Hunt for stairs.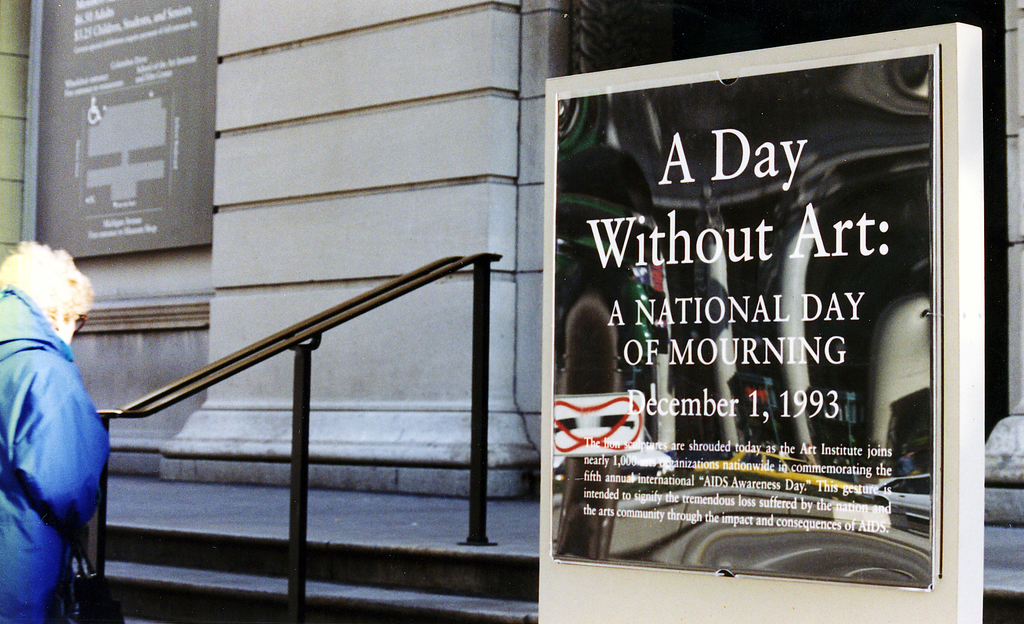
Hunted down at {"x1": 69, "y1": 521, "x2": 1023, "y2": 623}.
